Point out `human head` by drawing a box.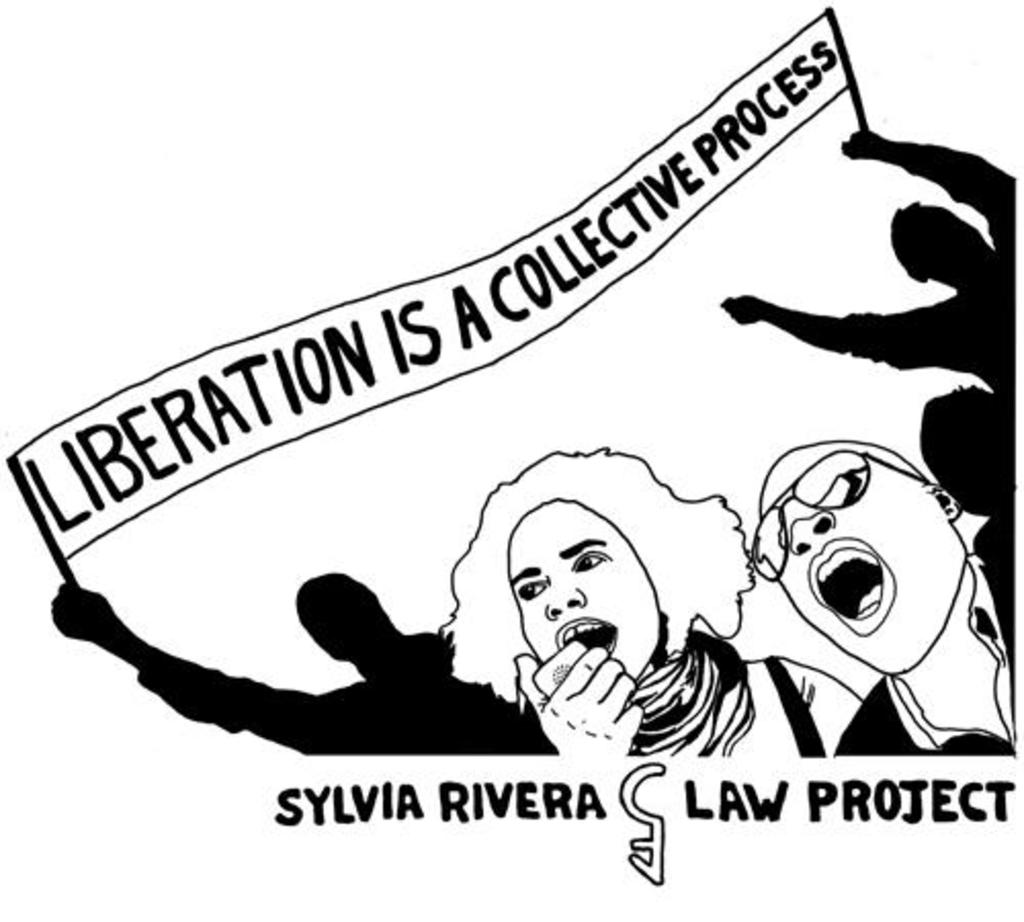
x1=291, y1=572, x2=389, y2=662.
